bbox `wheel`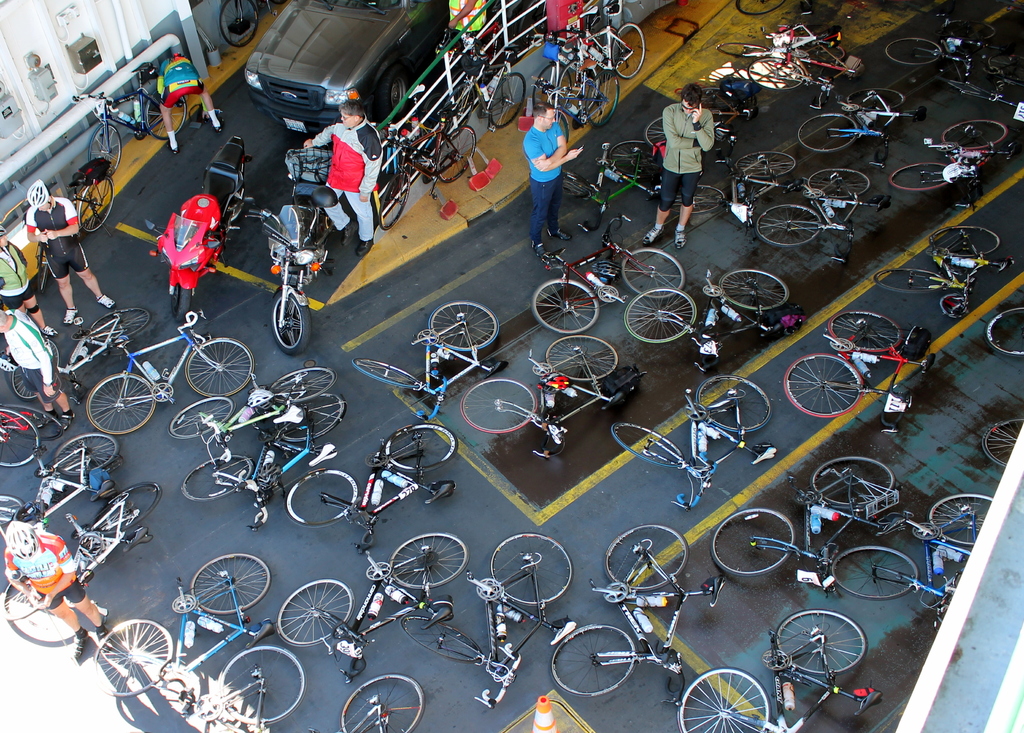
(543, 334, 622, 385)
